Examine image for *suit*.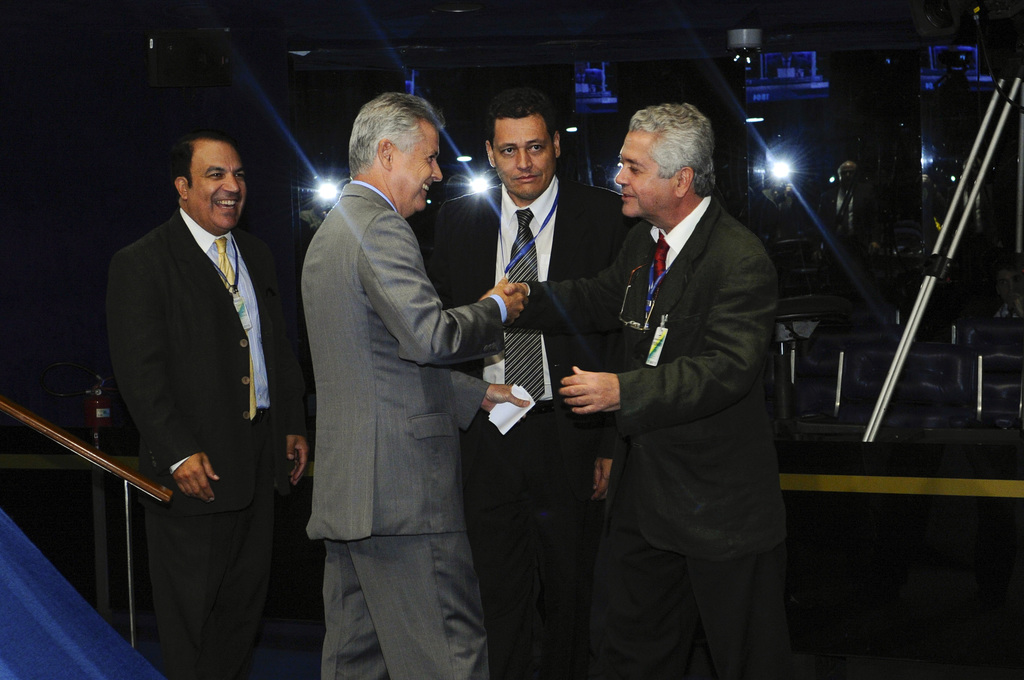
Examination result: detection(524, 193, 788, 679).
